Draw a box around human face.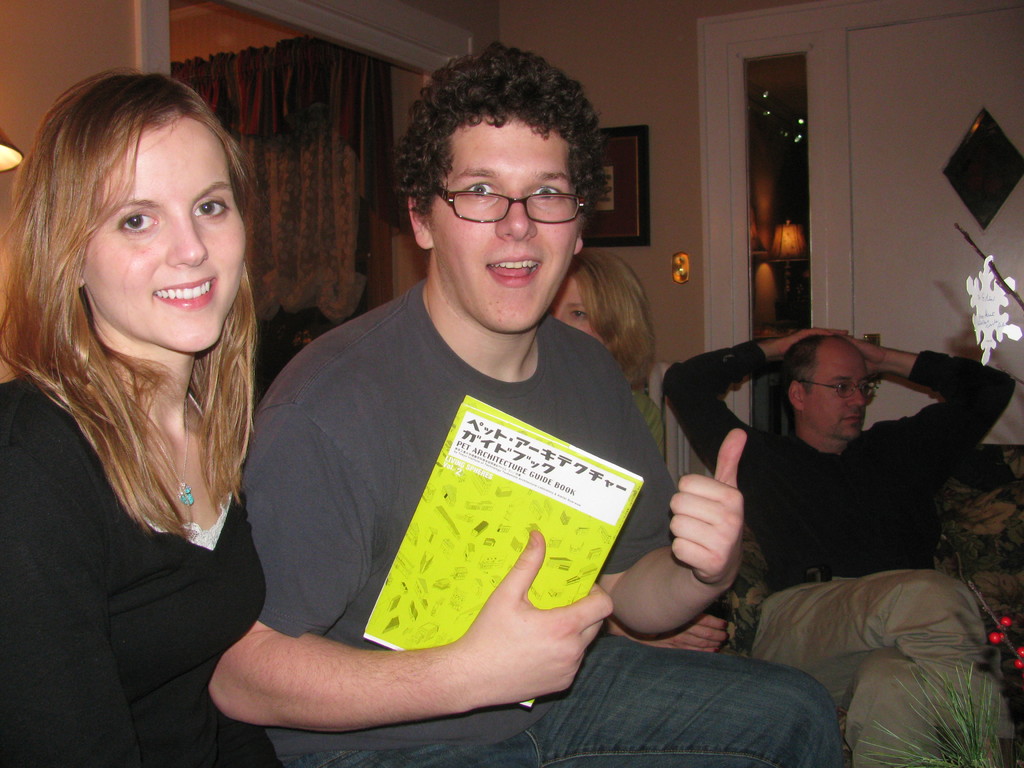
<bbox>433, 111, 575, 338</bbox>.
